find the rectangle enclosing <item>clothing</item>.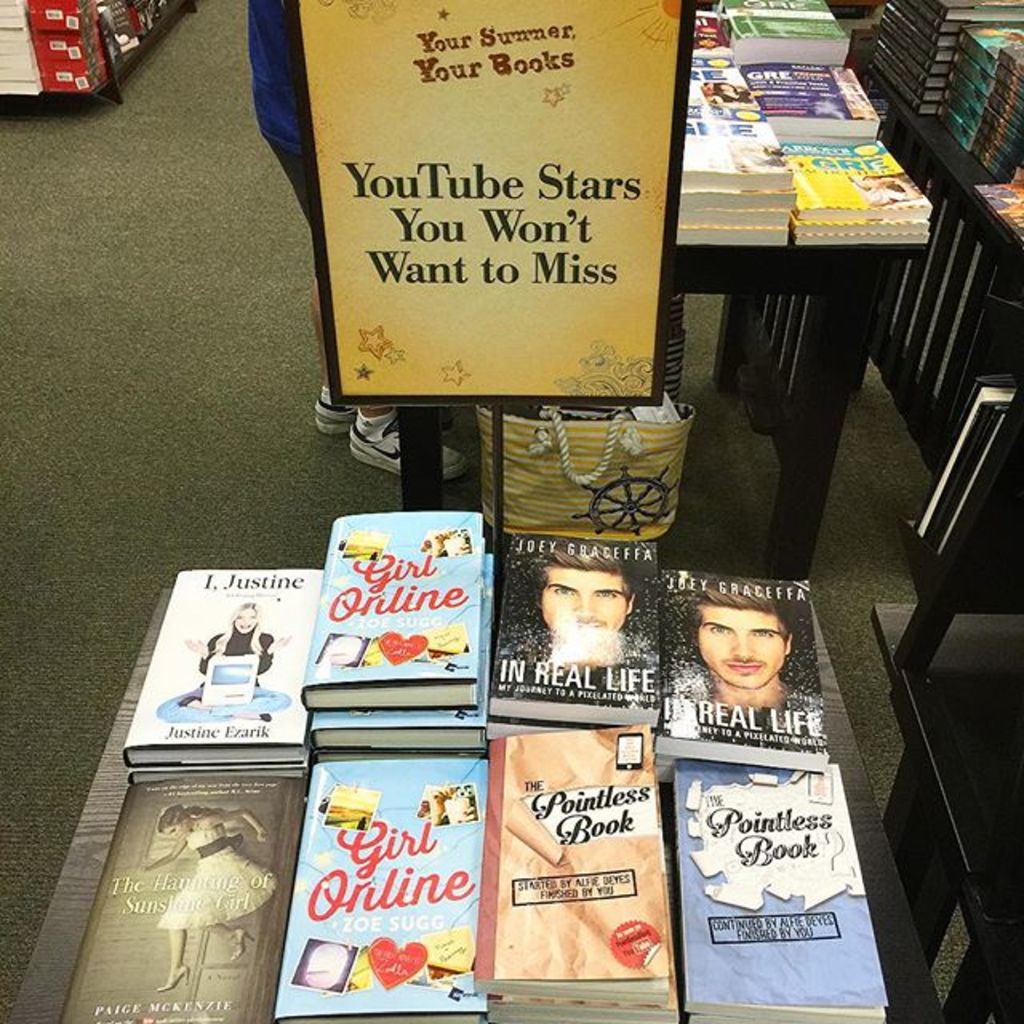
select_region(246, 0, 314, 232).
